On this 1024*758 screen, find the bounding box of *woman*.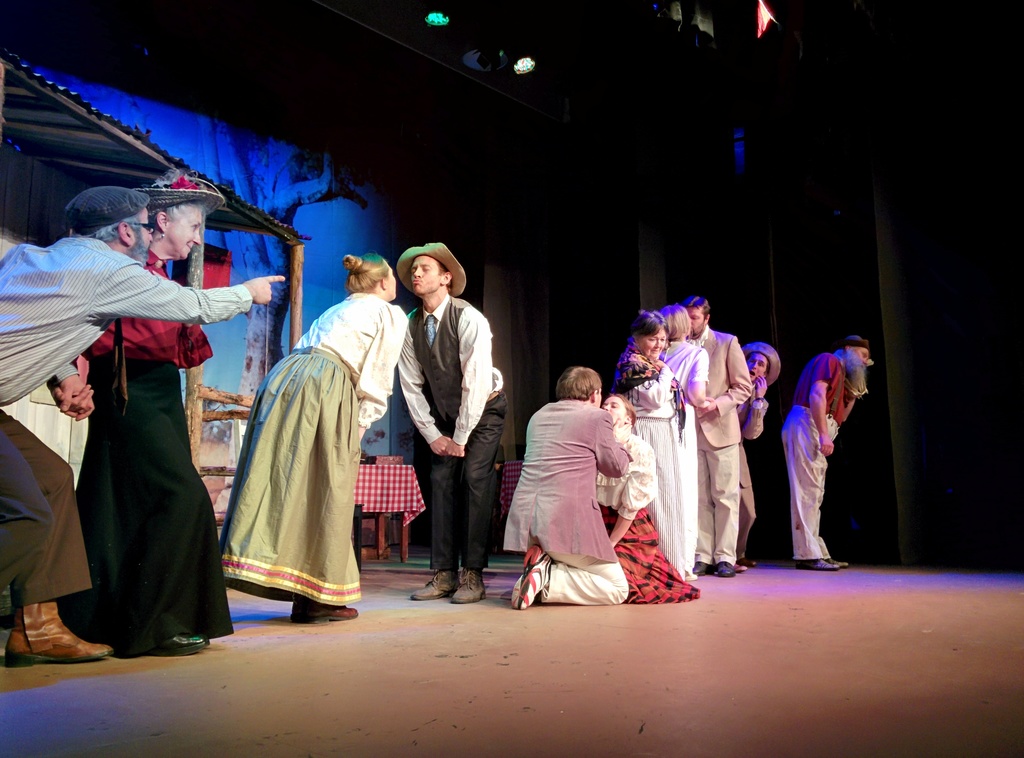
Bounding box: {"x1": 607, "y1": 307, "x2": 703, "y2": 590}.
